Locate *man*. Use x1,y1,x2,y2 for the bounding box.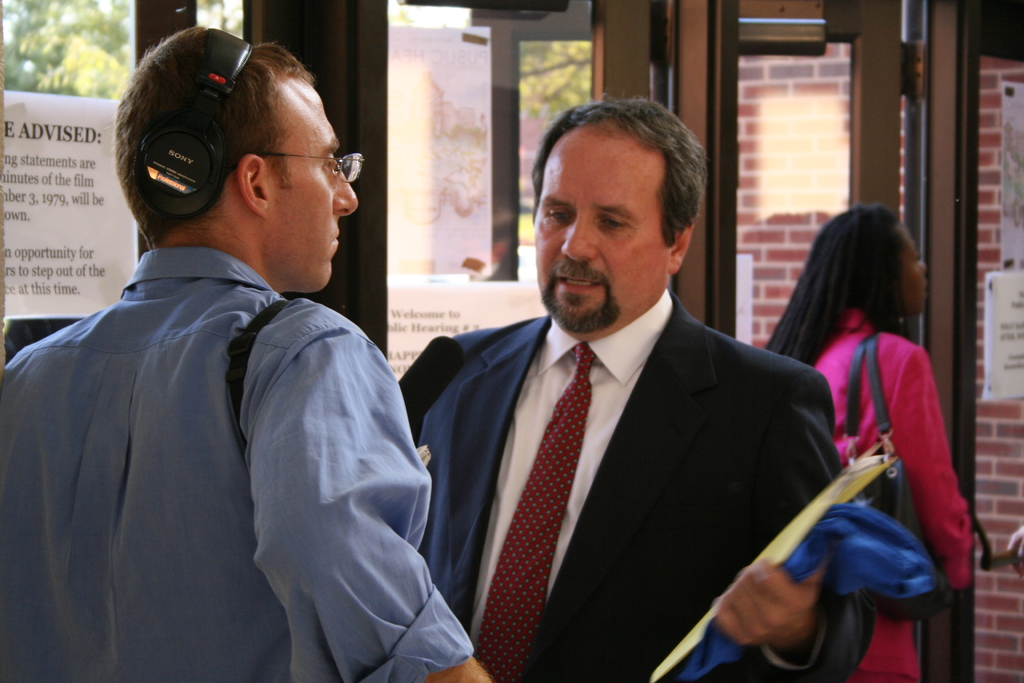
0,22,488,682.
